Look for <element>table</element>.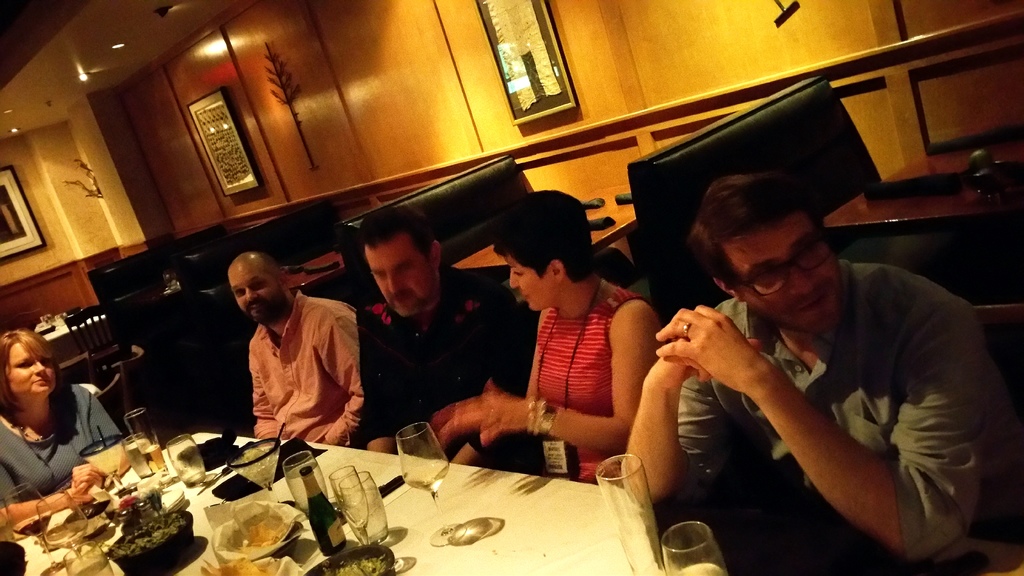
Found: 0, 424, 666, 575.
